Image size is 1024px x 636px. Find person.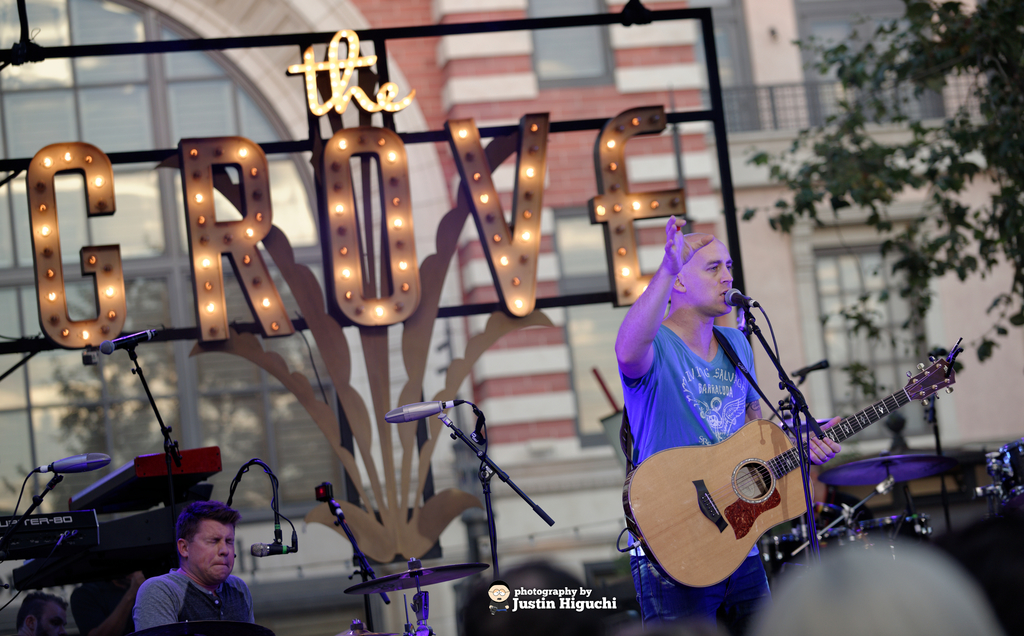
select_region(608, 224, 838, 635).
